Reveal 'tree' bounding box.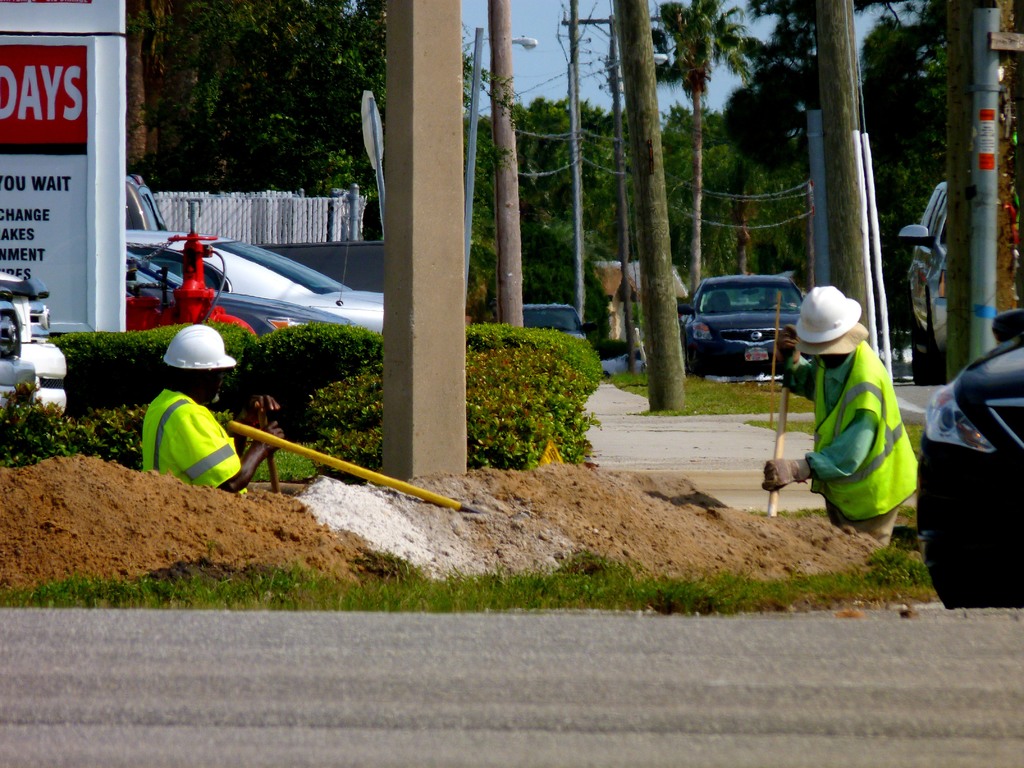
Revealed: x1=492 y1=0 x2=526 y2=326.
